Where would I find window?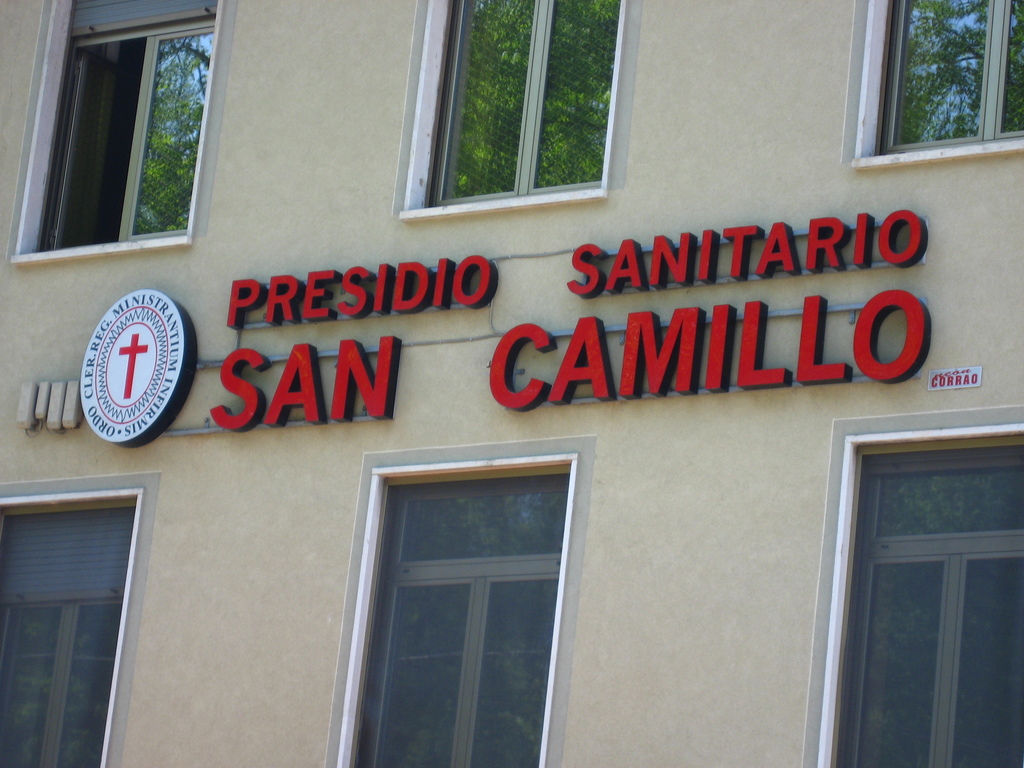
At (395,0,650,232).
